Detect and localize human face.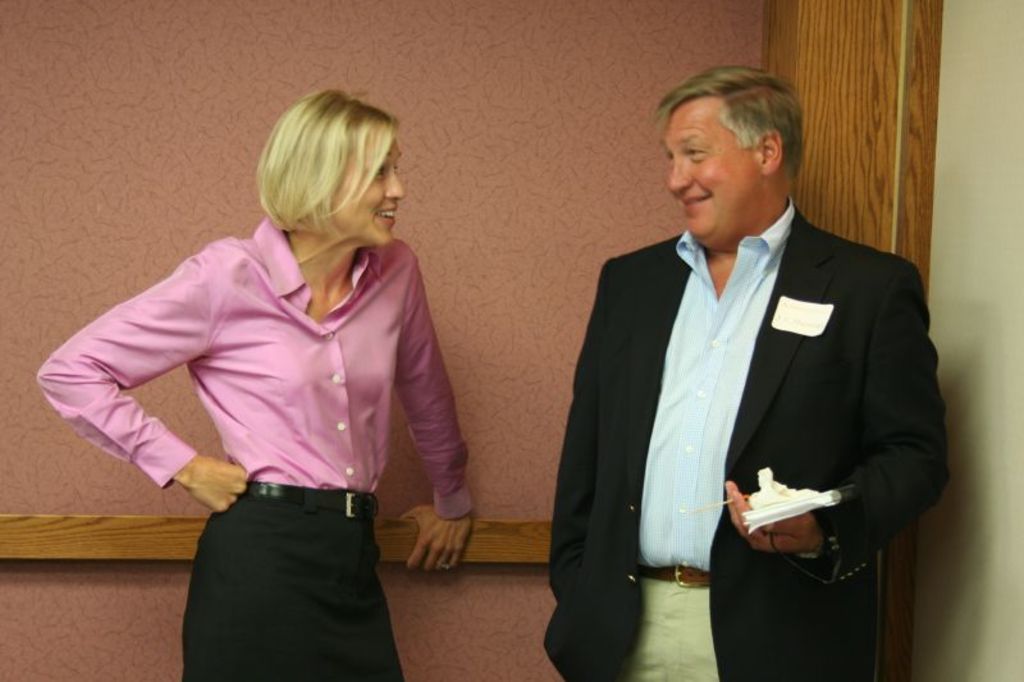
Localized at l=328, t=139, r=401, b=246.
